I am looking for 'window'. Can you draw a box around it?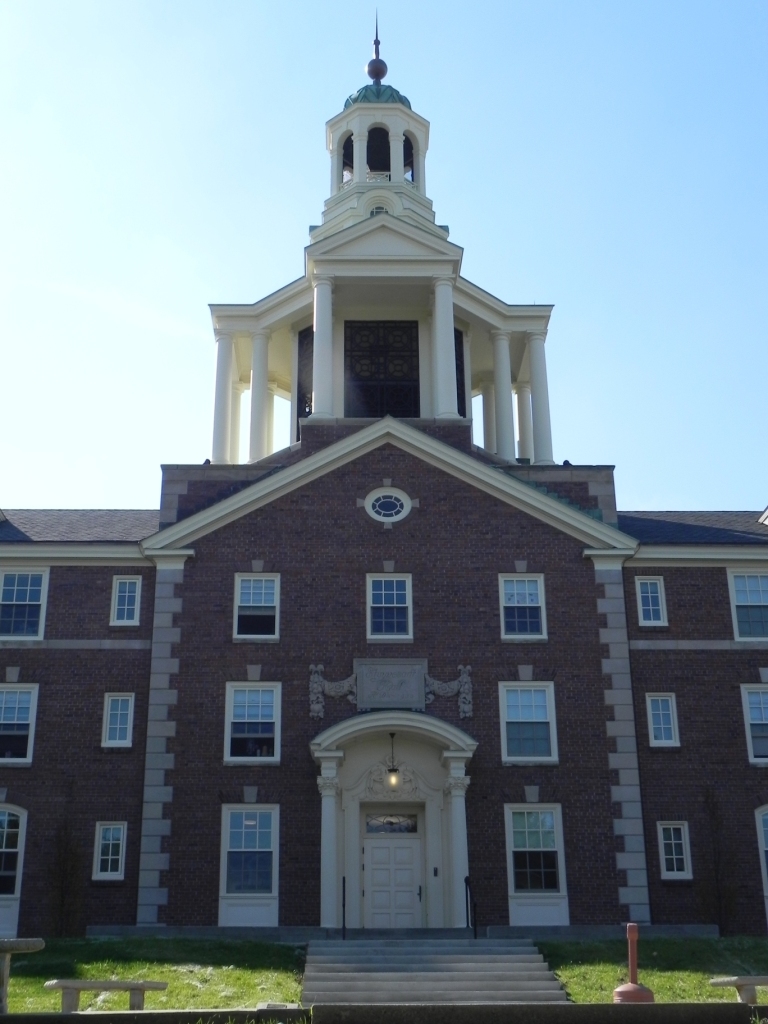
Sure, the bounding box is [left=217, top=792, right=283, bottom=912].
